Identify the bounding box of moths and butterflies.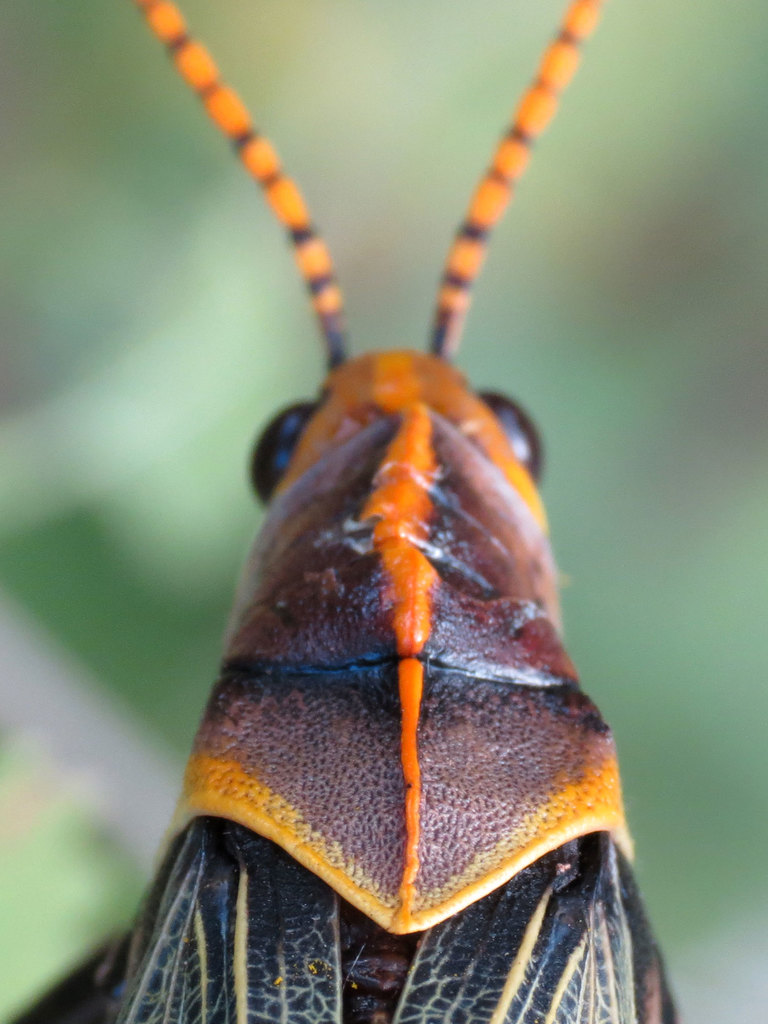
pyautogui.locateOnScreen(6, 0, 680, 1023).
